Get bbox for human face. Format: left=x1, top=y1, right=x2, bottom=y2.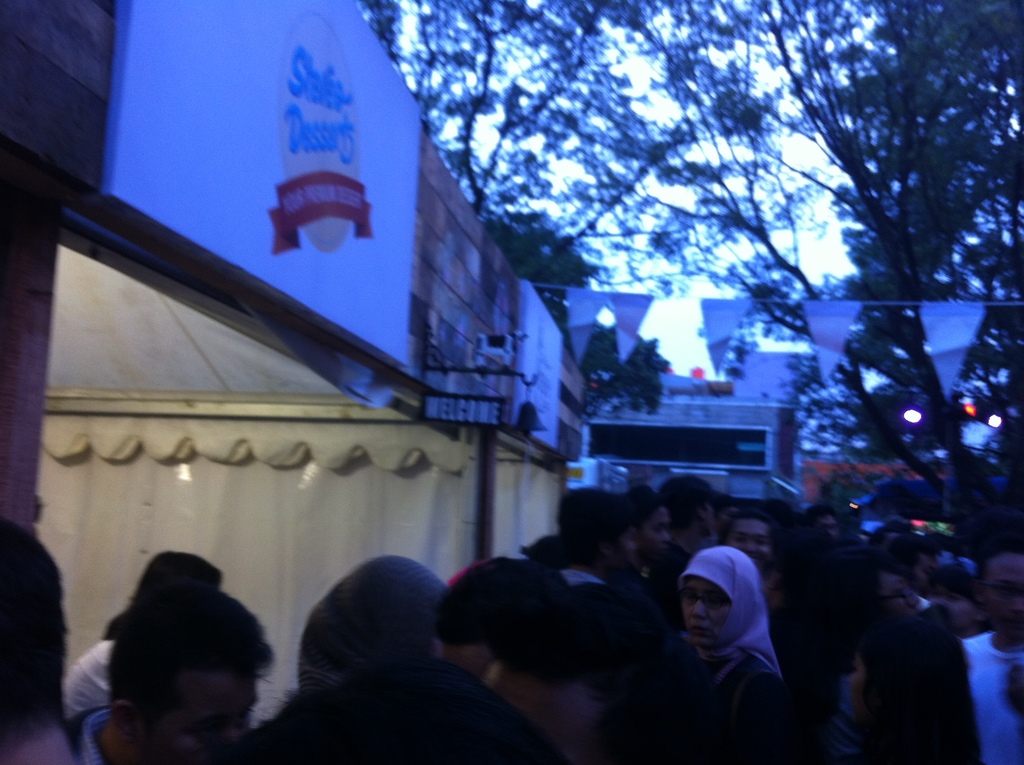
left=620, top=527, right=638, bottom=564.
